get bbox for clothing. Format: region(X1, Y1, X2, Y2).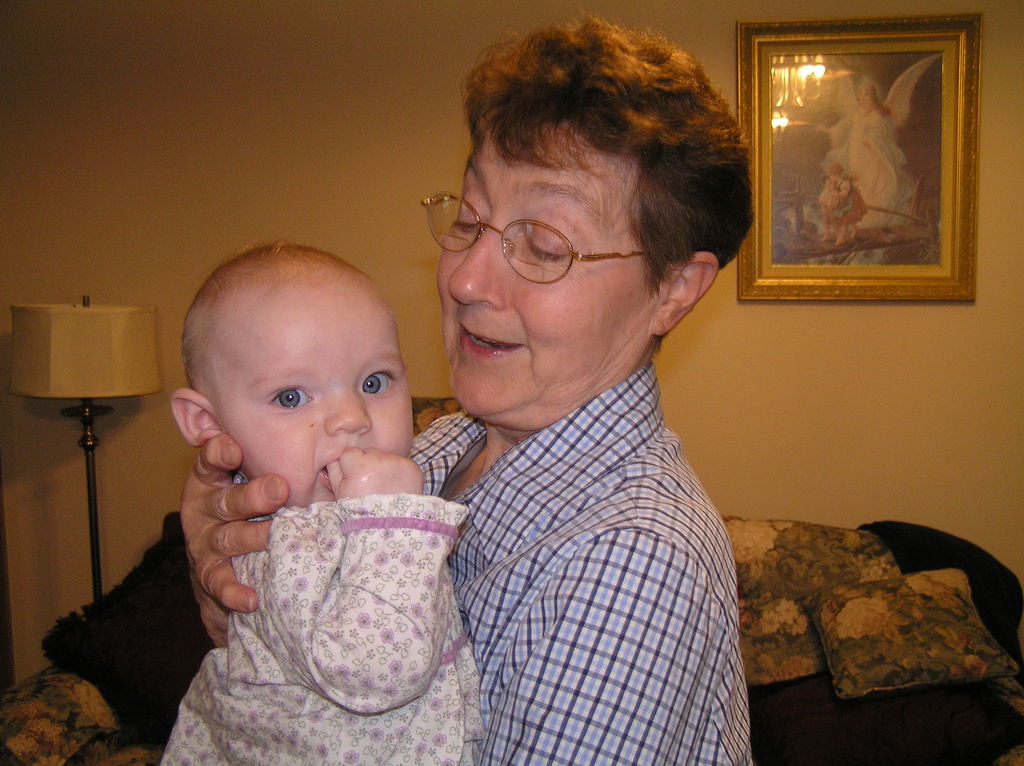
region(824, 111, 916, 232).
